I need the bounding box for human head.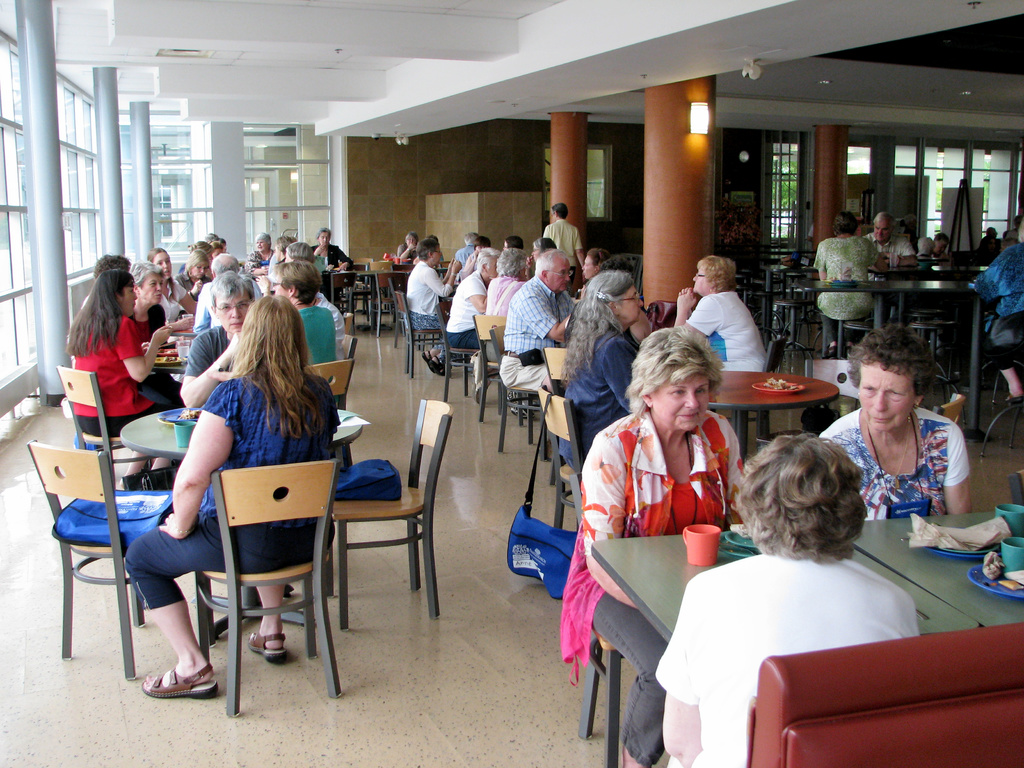
Here it is: <bbox>422, 241, 443, 268</bbox>.
